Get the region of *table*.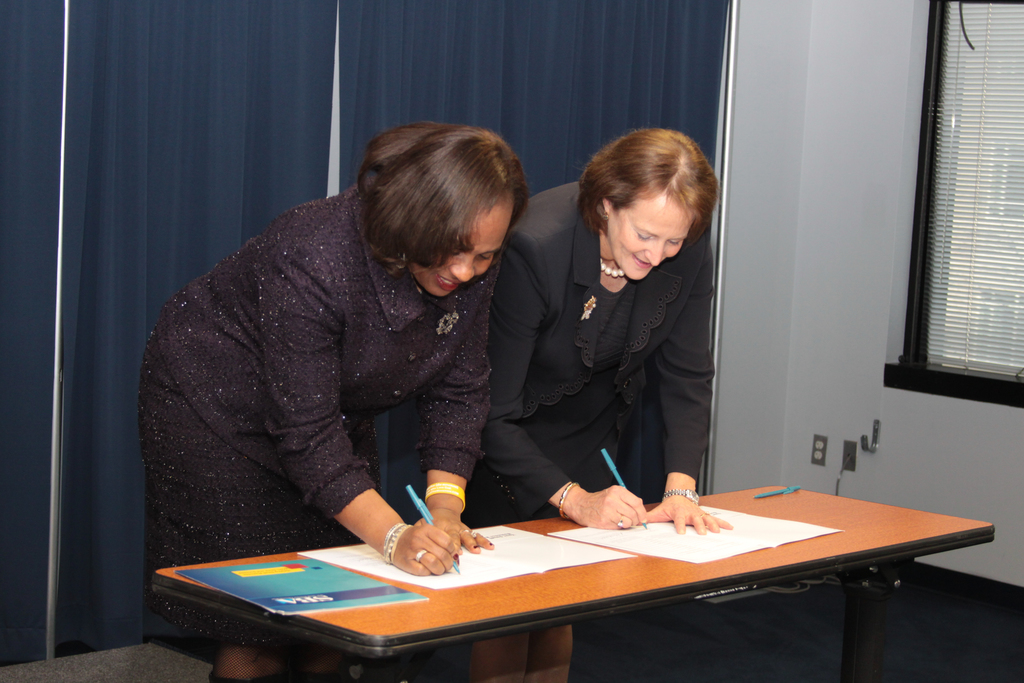
bbox=(181, 488, 968, 682).
